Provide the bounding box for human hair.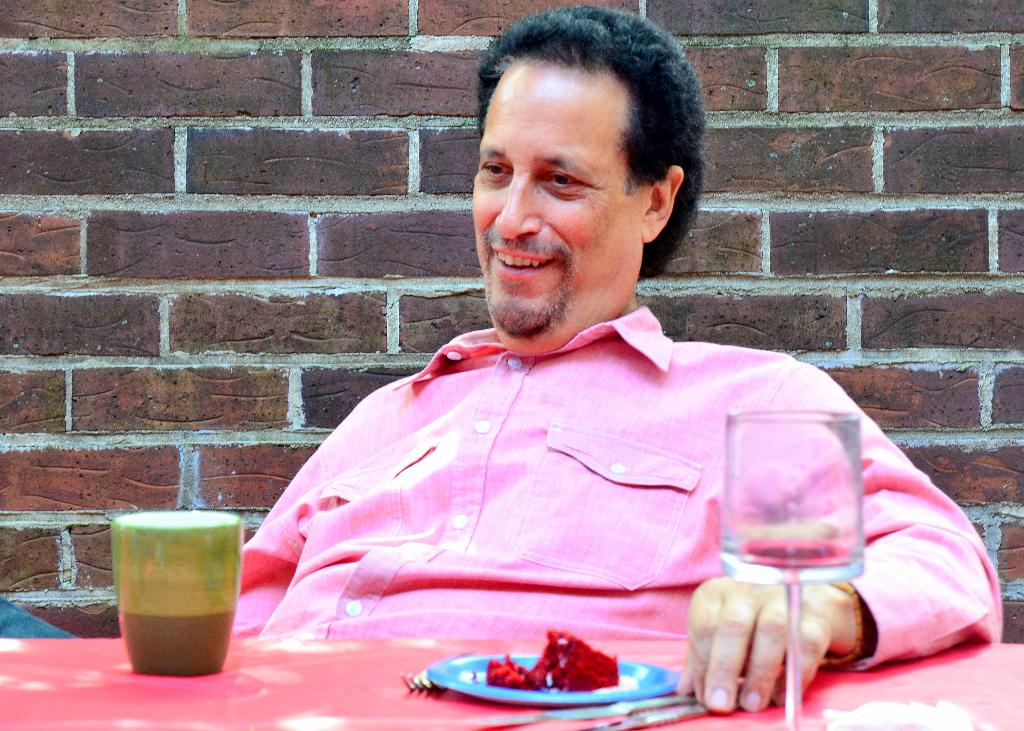
[475,1,704,247].
